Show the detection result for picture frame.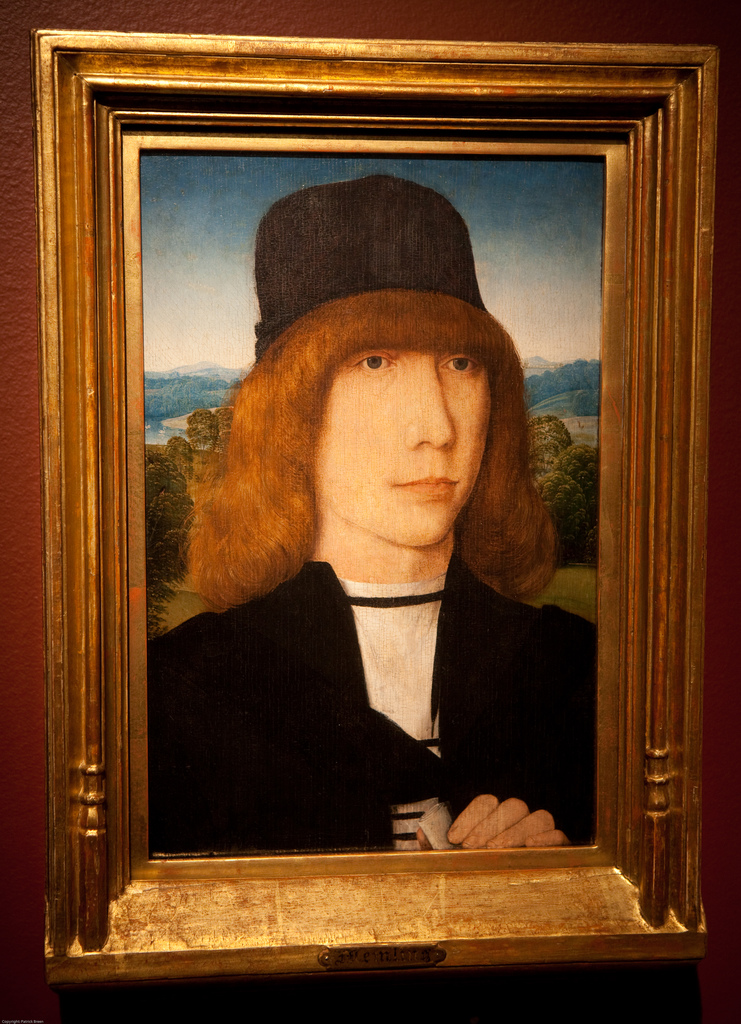
[left=30, top=26, right=720, bottom=988].
